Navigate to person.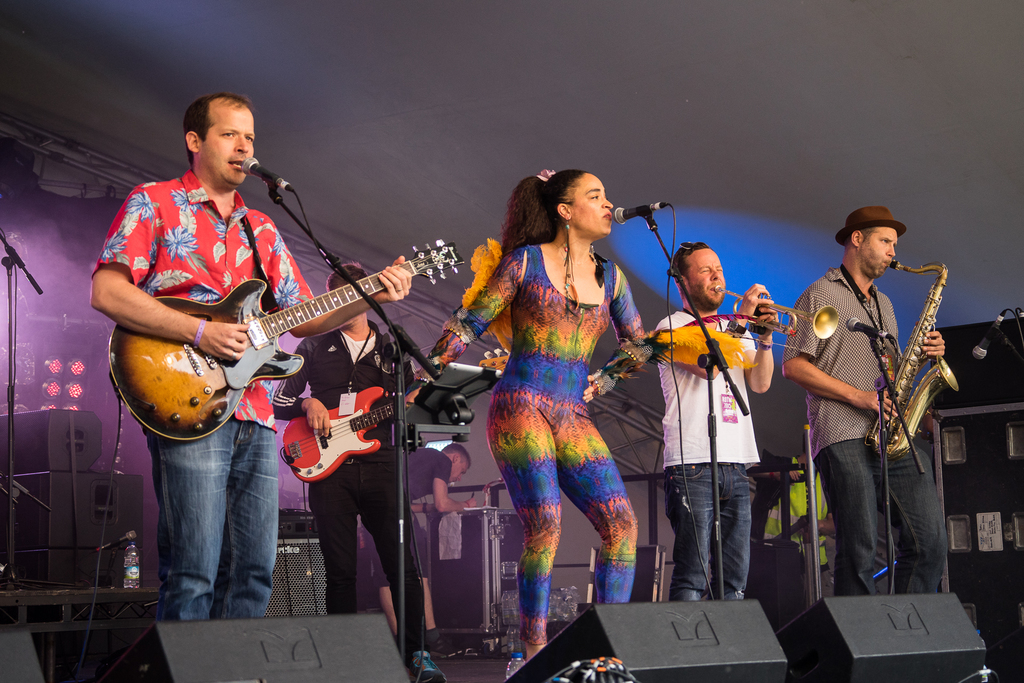
Navigation target: bbox=[410, 171, 682, 659].
